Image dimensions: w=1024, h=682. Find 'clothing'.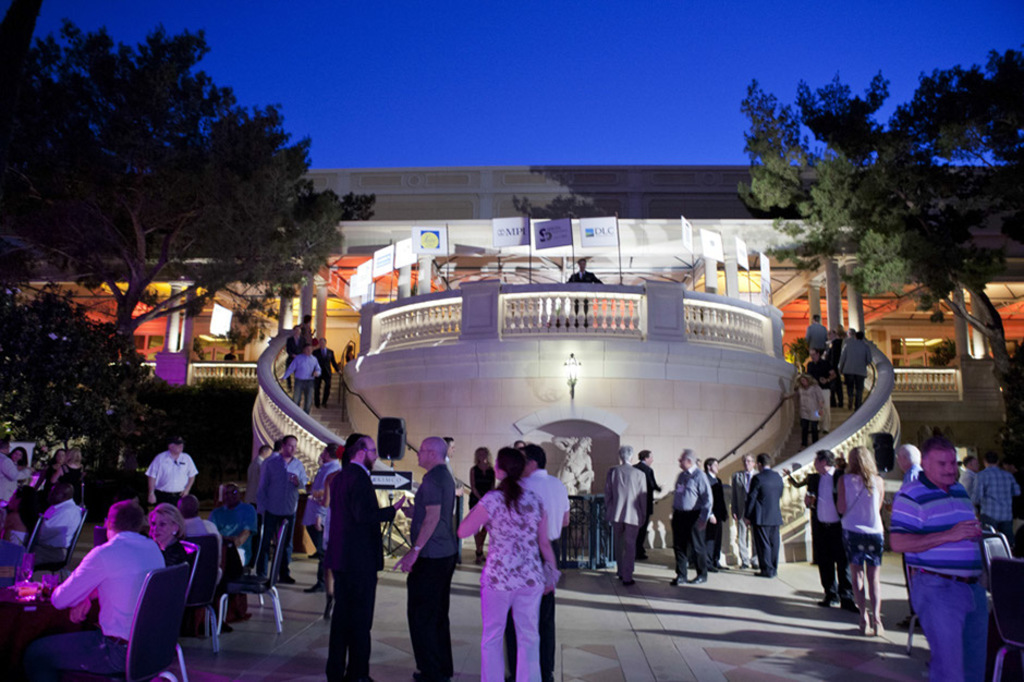
<box>312,339,339,400</box>.
